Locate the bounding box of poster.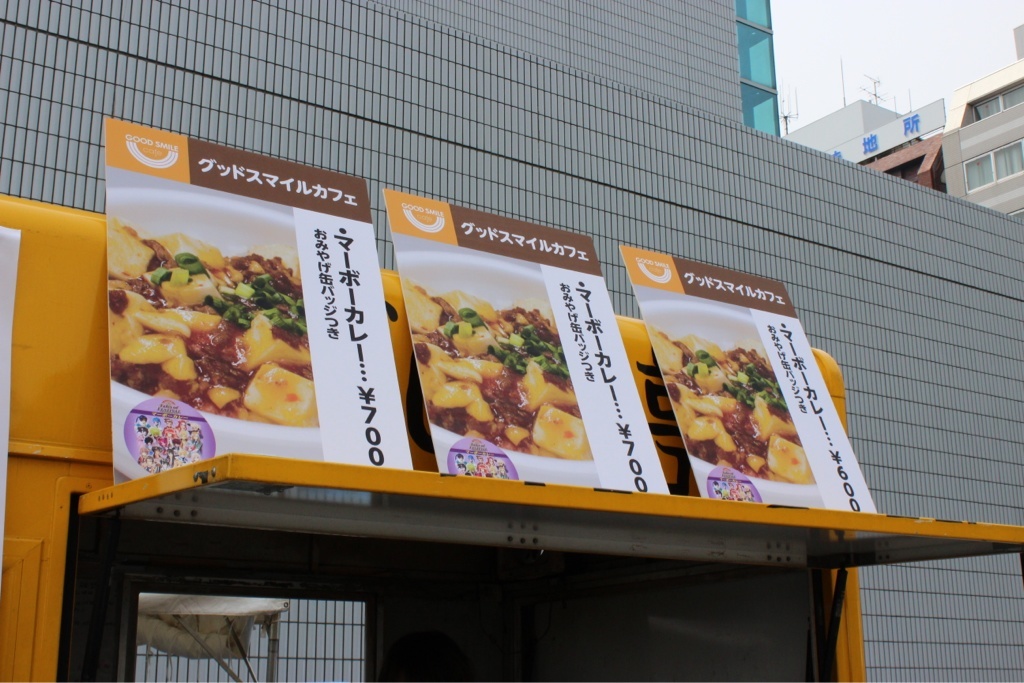
Bounding box: [left=102, top=107, right=412, bottom=479].
